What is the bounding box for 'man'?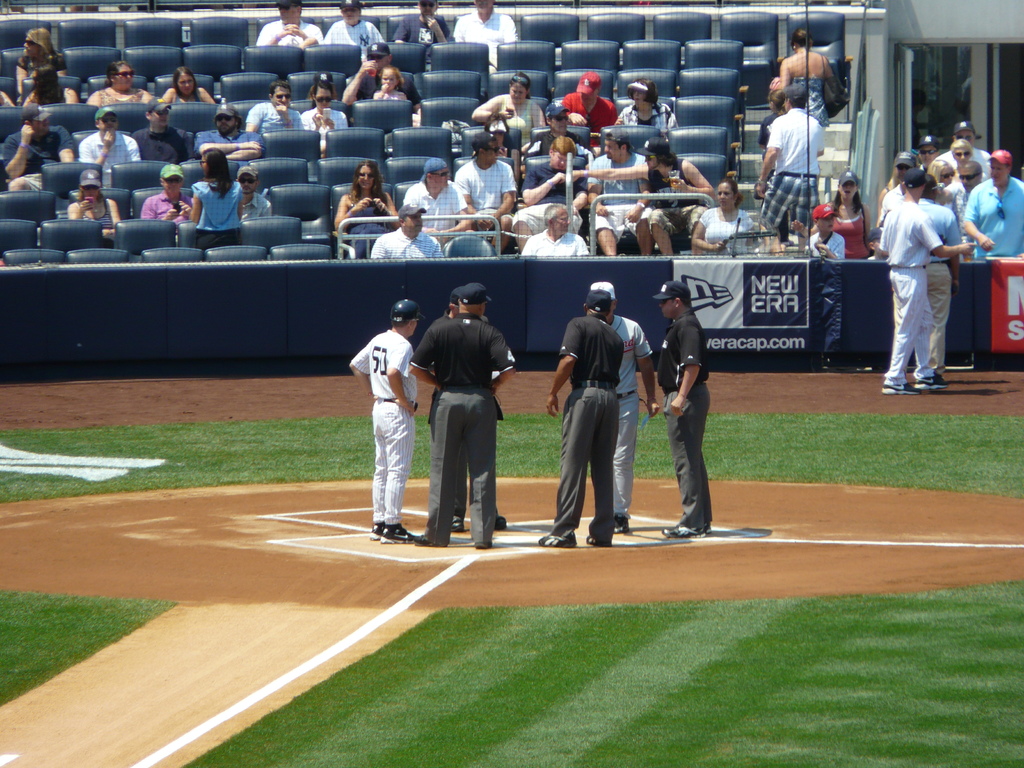
x1=588 y1=129 x2=654 y2=257.
